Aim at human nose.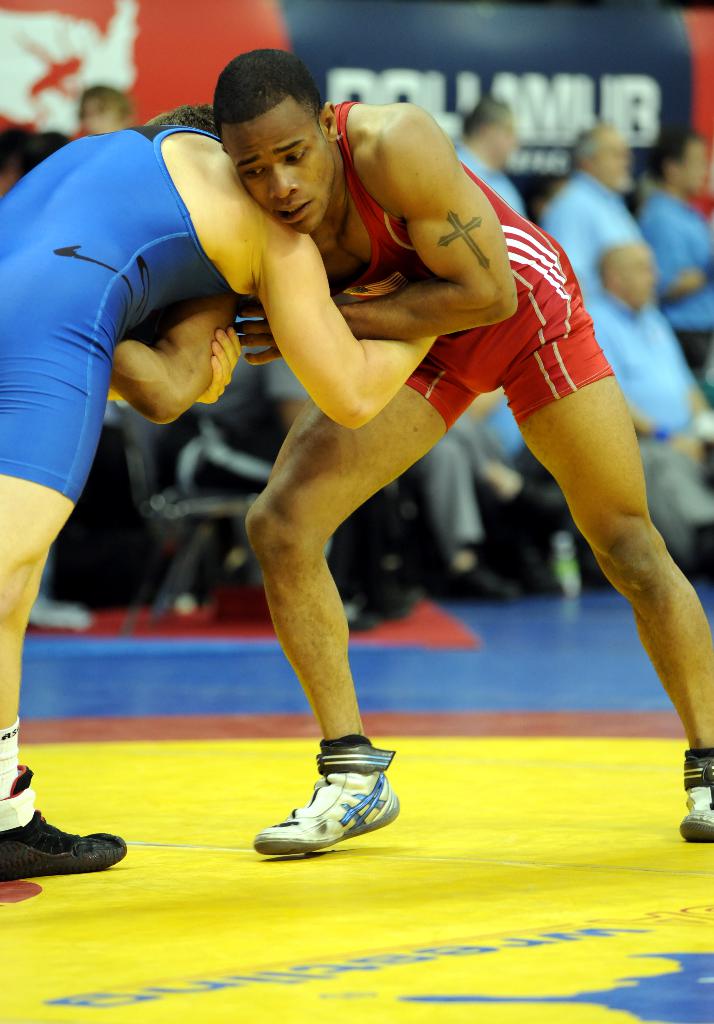
Aimed at {"x1": 270, "y1": 163, "x2": 299, "y2": 200}.
